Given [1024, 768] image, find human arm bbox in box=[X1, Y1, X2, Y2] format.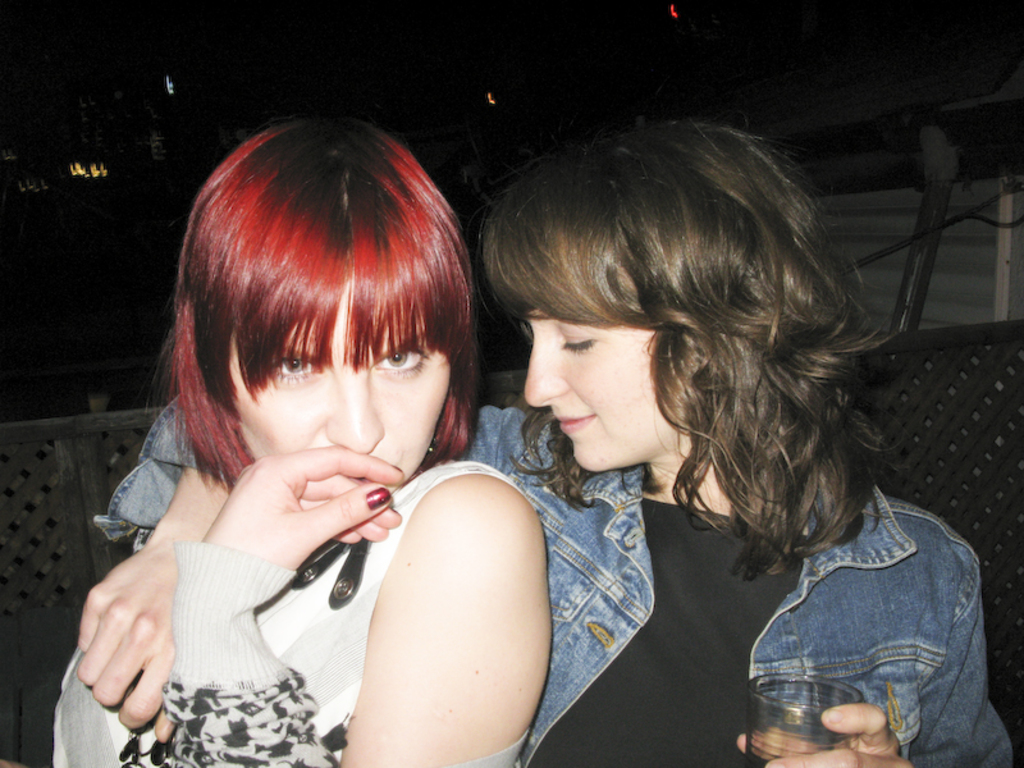
box=[320, 435, 571, 758].
